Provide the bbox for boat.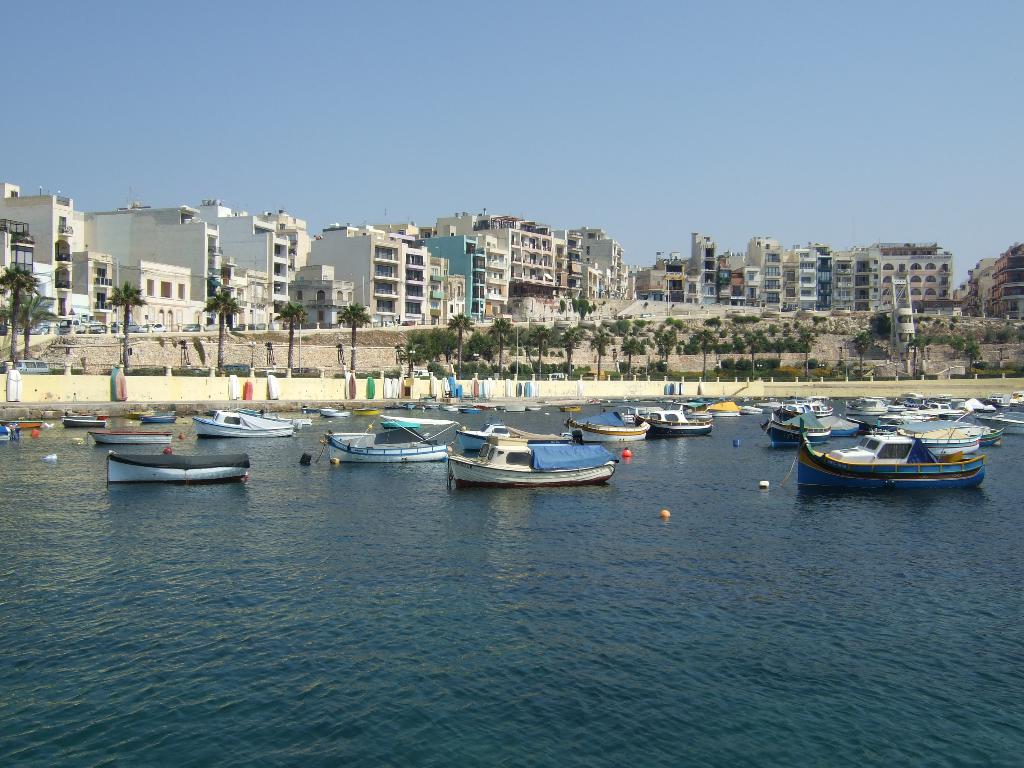
(566,410,648,444).
